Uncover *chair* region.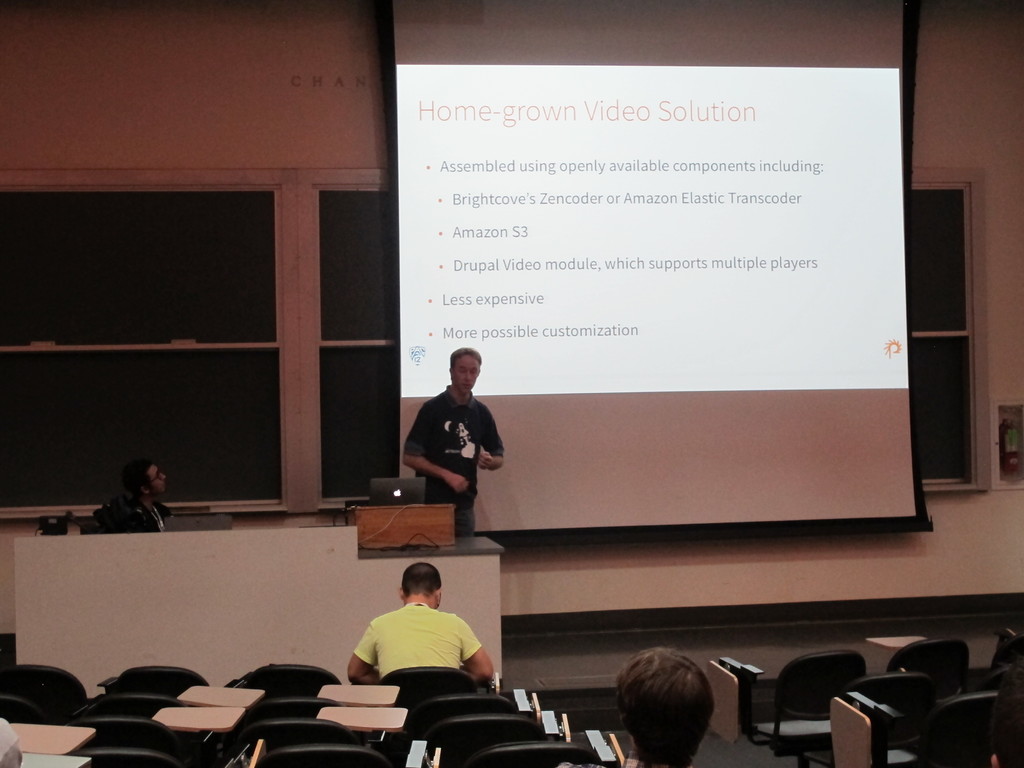
Uncovered: <bbox>888, 637, 977, 699</bbox>.
